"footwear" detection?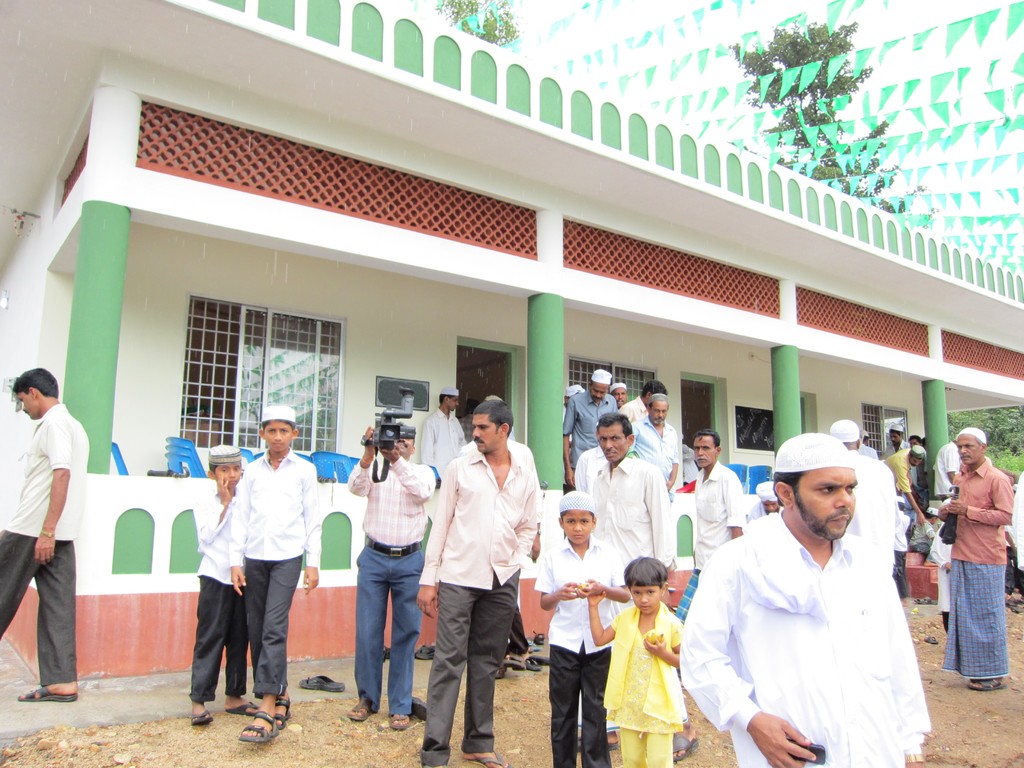
{"x1": 387, "y1": 709, "x2": 413, "y2": 733}
